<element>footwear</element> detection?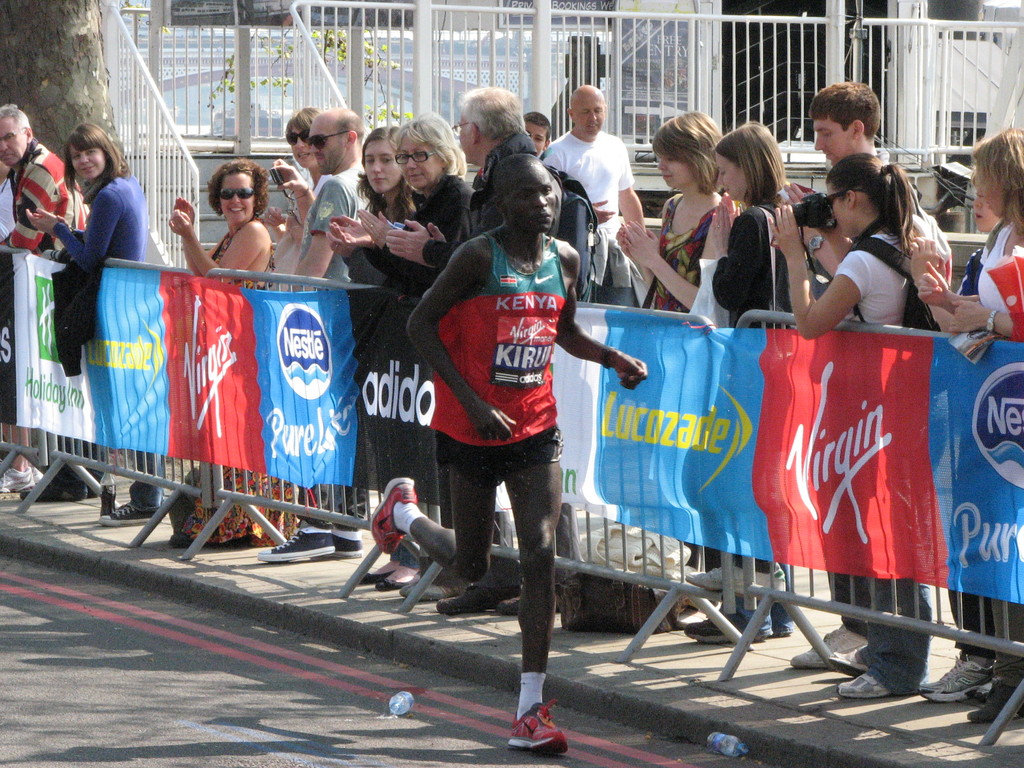
(828, 648, 869, 675)
